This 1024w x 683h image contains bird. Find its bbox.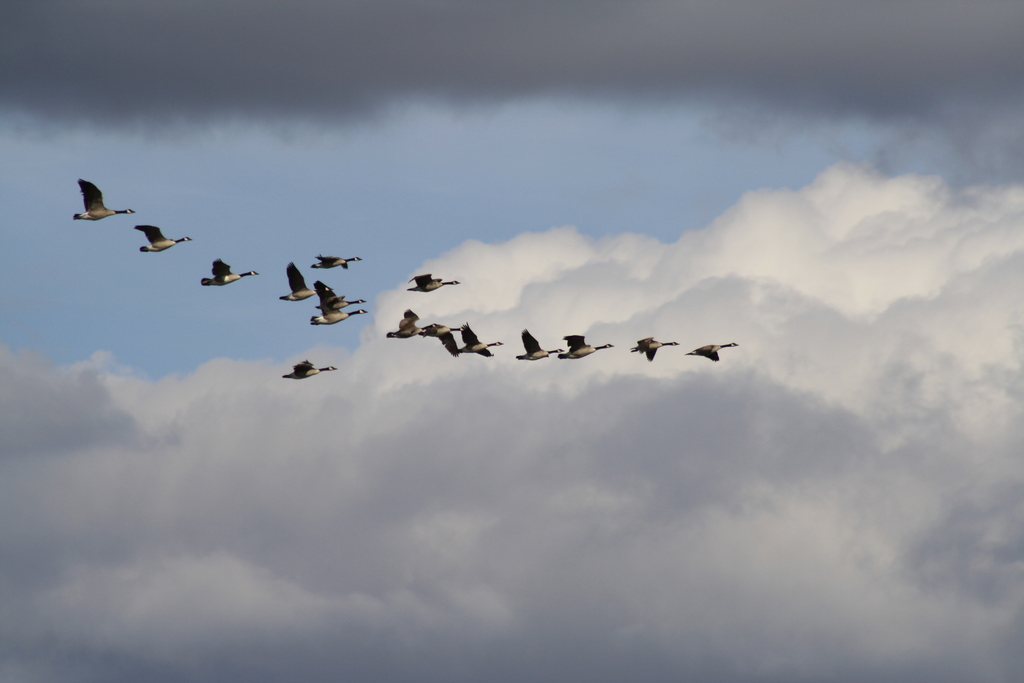
[303, 252, 367, 270].
